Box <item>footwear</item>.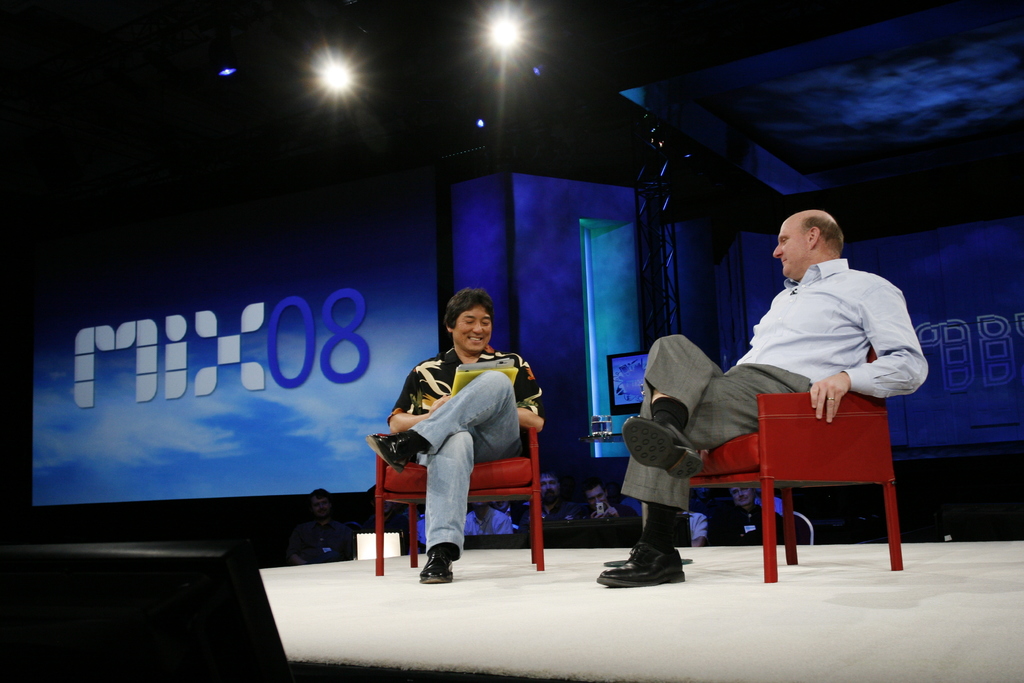
(366, 432, 404, 475).
